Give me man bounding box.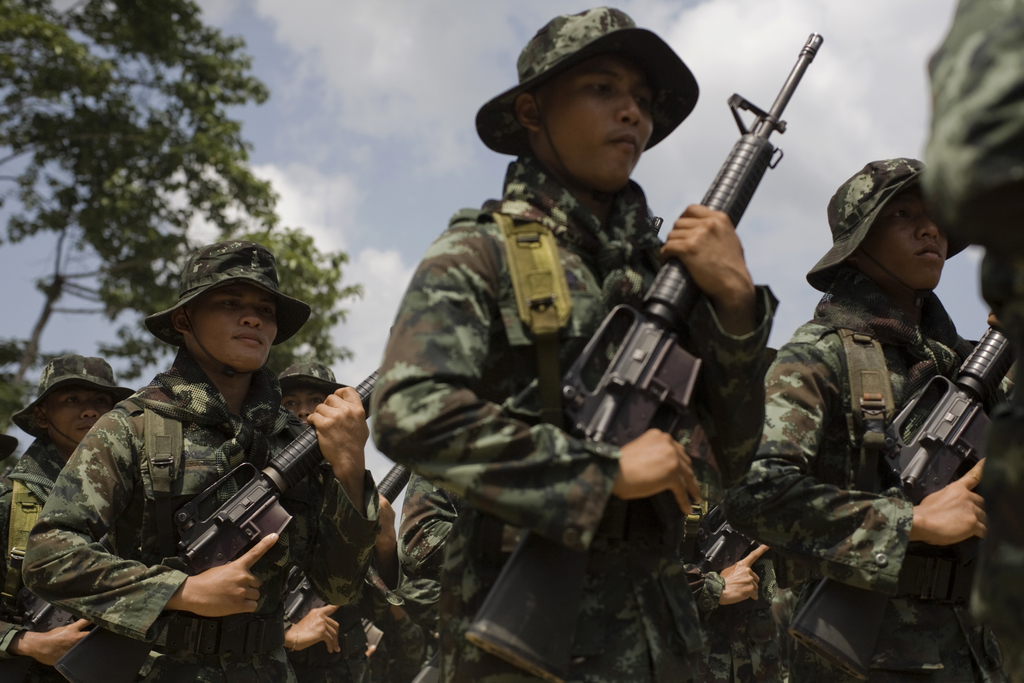
left=282, top=358, right=406, bottom=682.
